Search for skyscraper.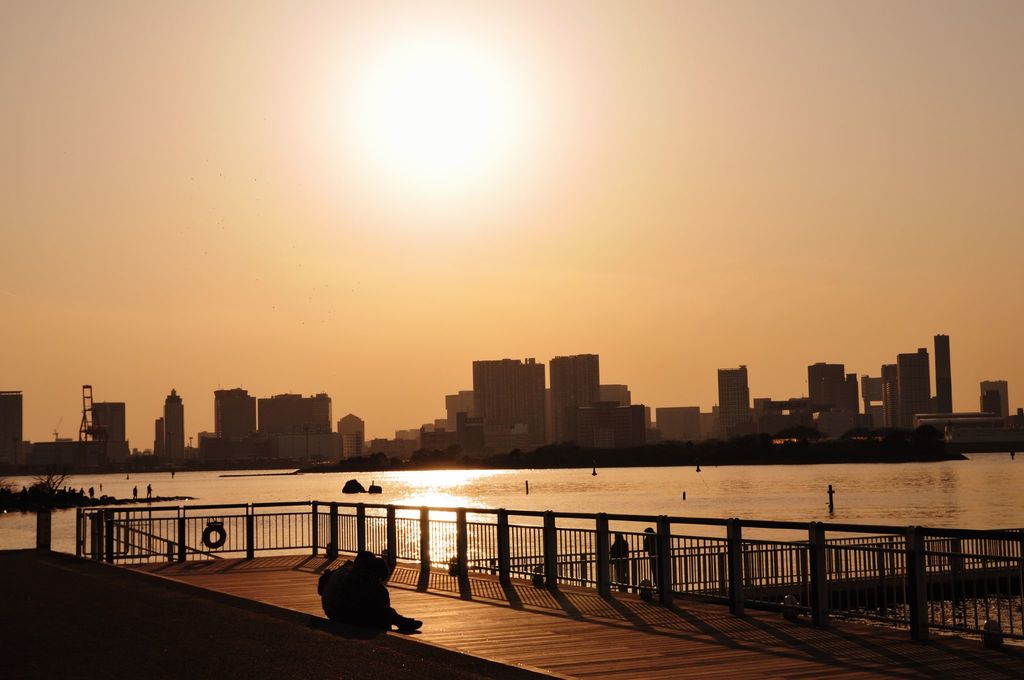
Found at crop(470, 355, 545, 429).
